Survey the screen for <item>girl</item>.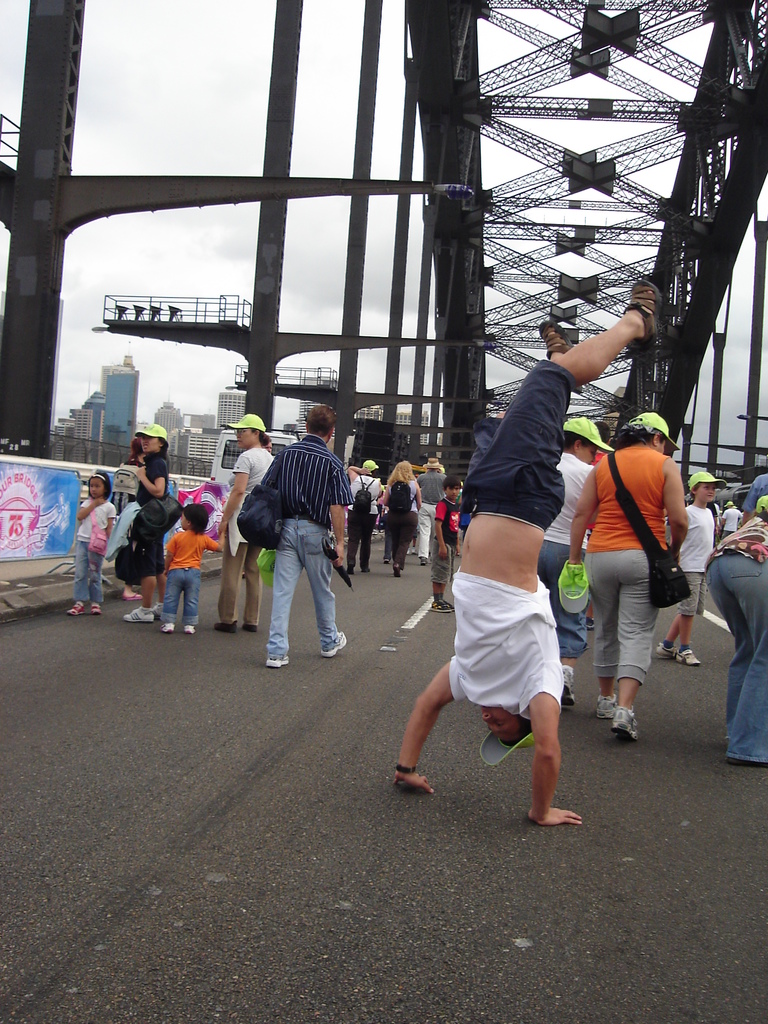
Survey found: detection(161, 495, 225, 632).
